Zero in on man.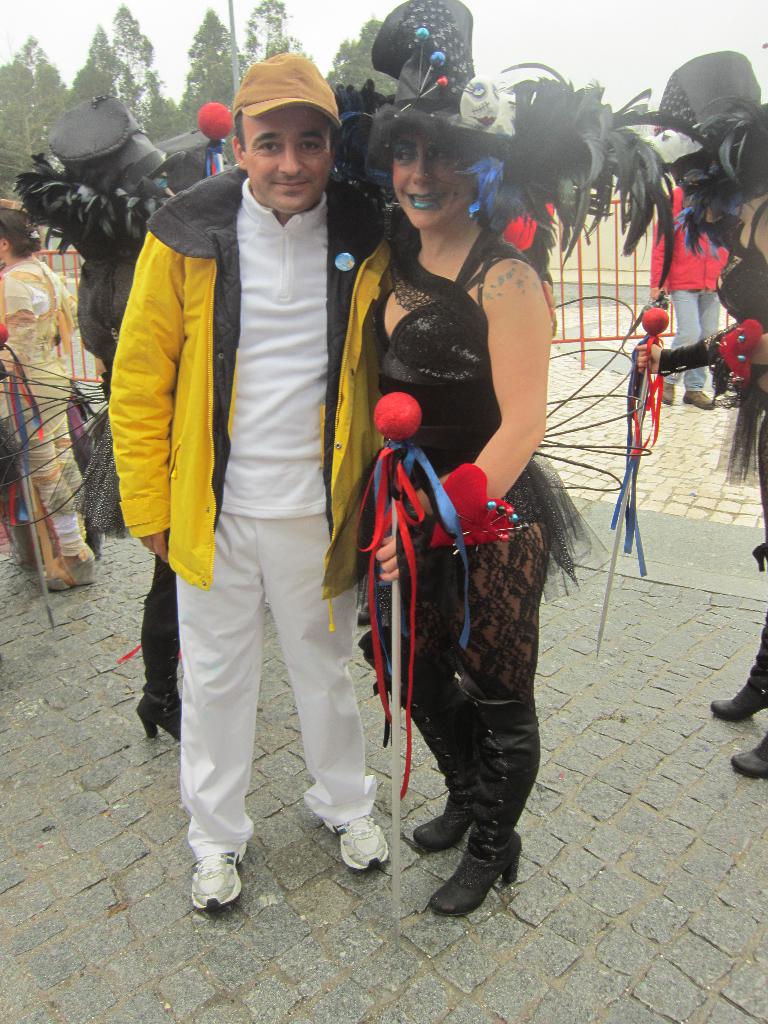
Zeroed in: <region>115, 23, 398, 922</region>.
